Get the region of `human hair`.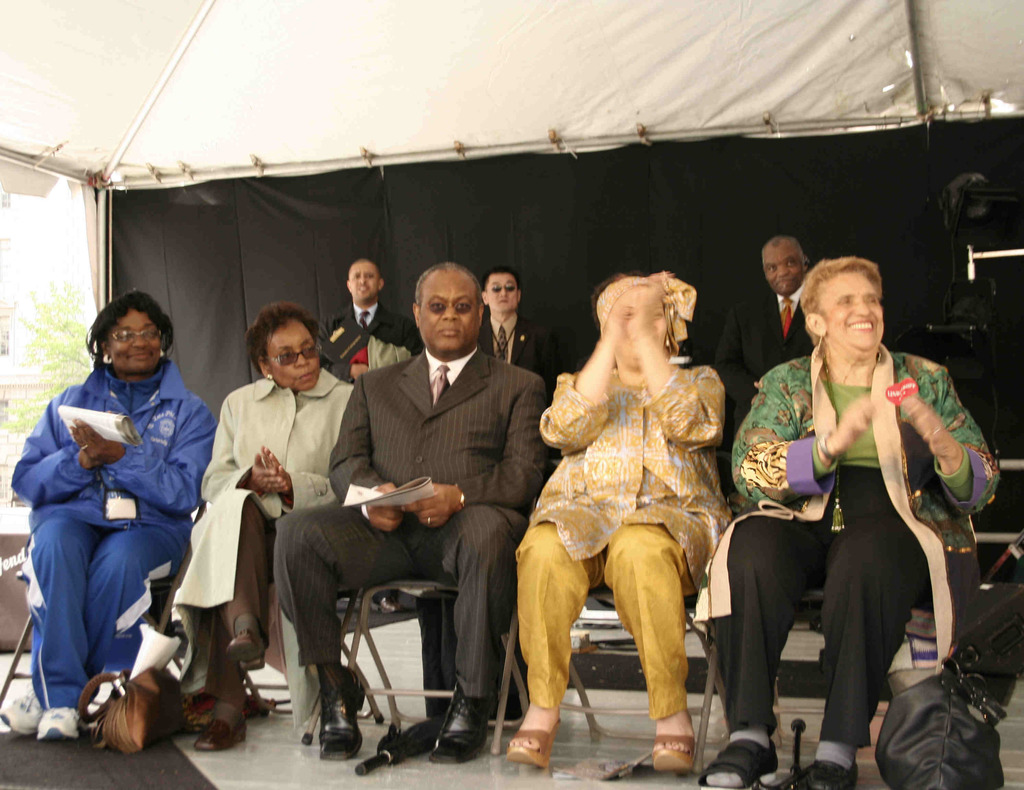
left=799, top=253, right=883, bottom=345.
